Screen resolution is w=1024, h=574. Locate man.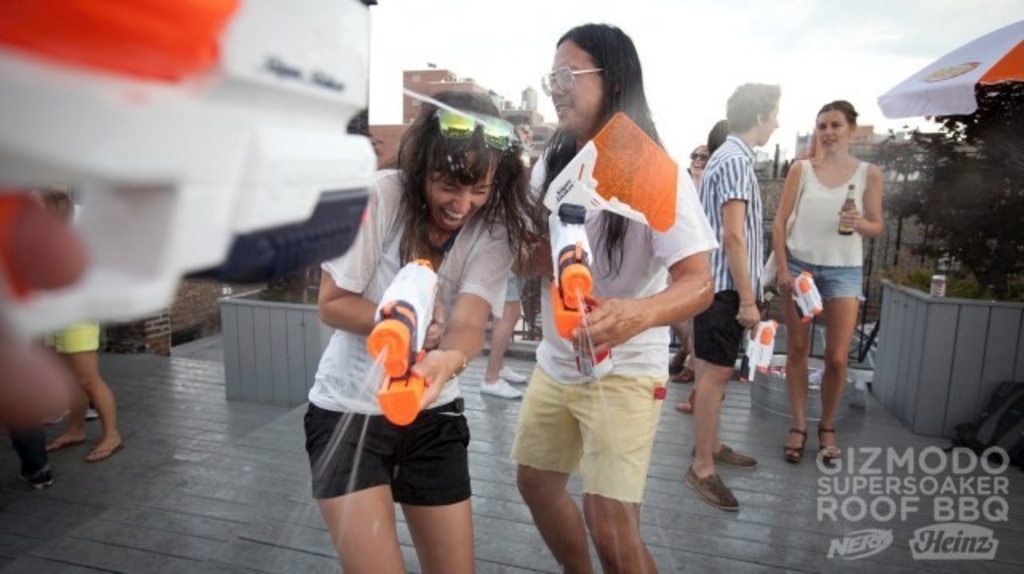
<bbox>680, 80, 779, 507</bbox>.
